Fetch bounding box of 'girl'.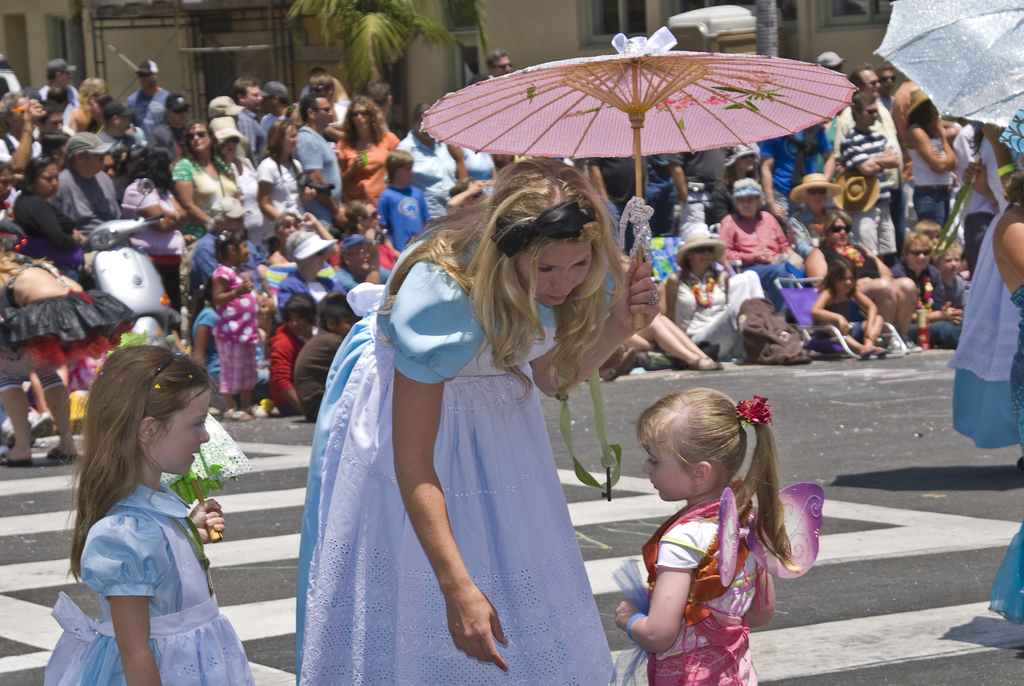
Bbox: [left=614, top=387, right=824, bottom=685].
